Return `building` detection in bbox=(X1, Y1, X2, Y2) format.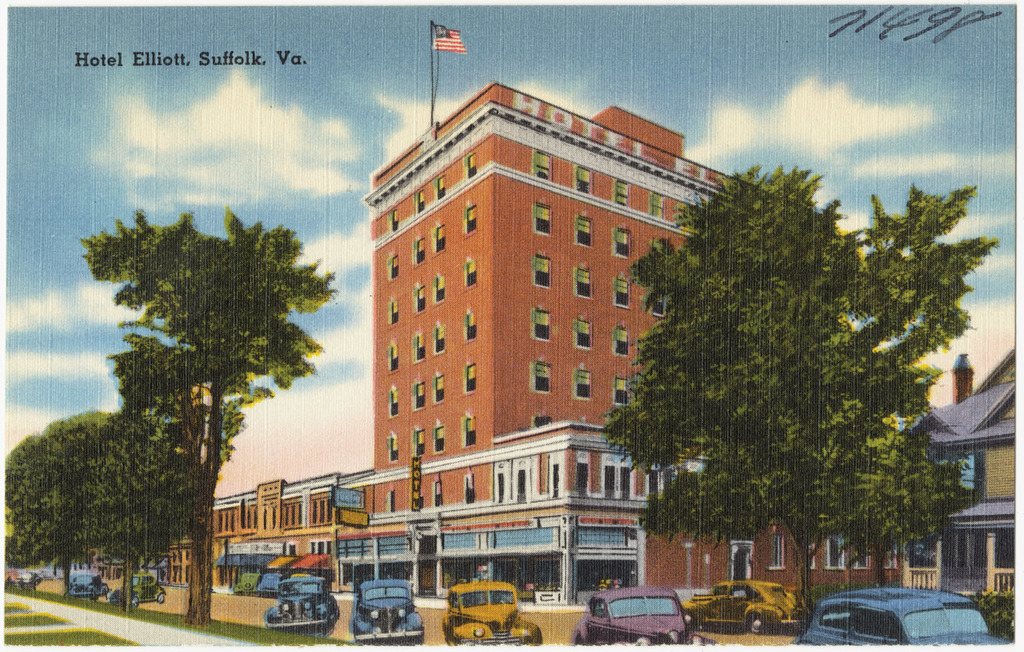
bbox=(90, 81, 901, 616).
